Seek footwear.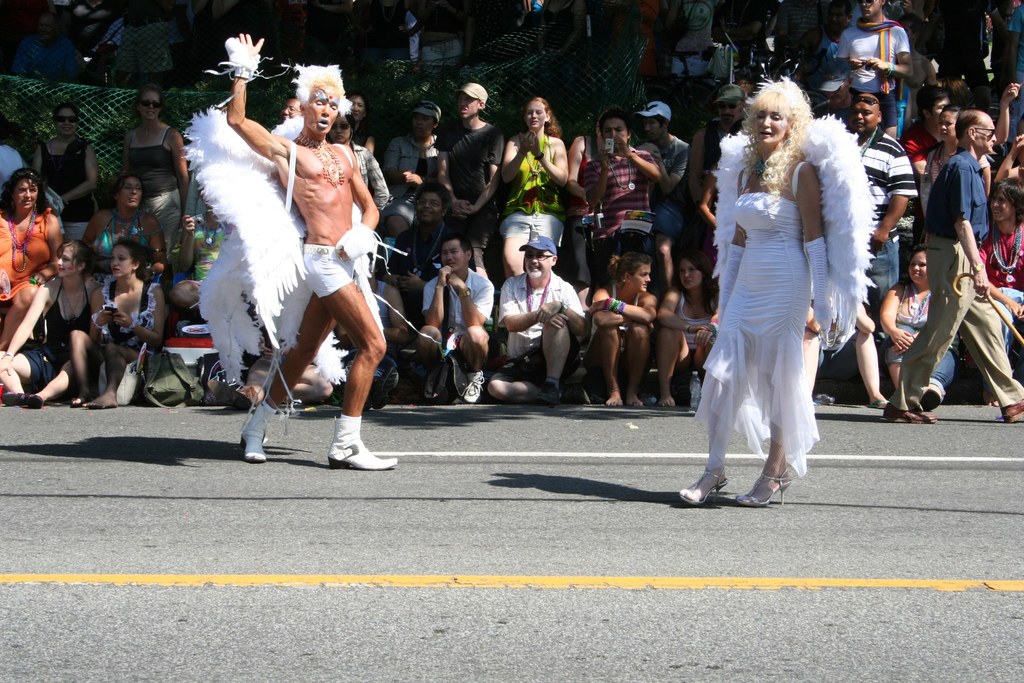
(575,385,591,404).
